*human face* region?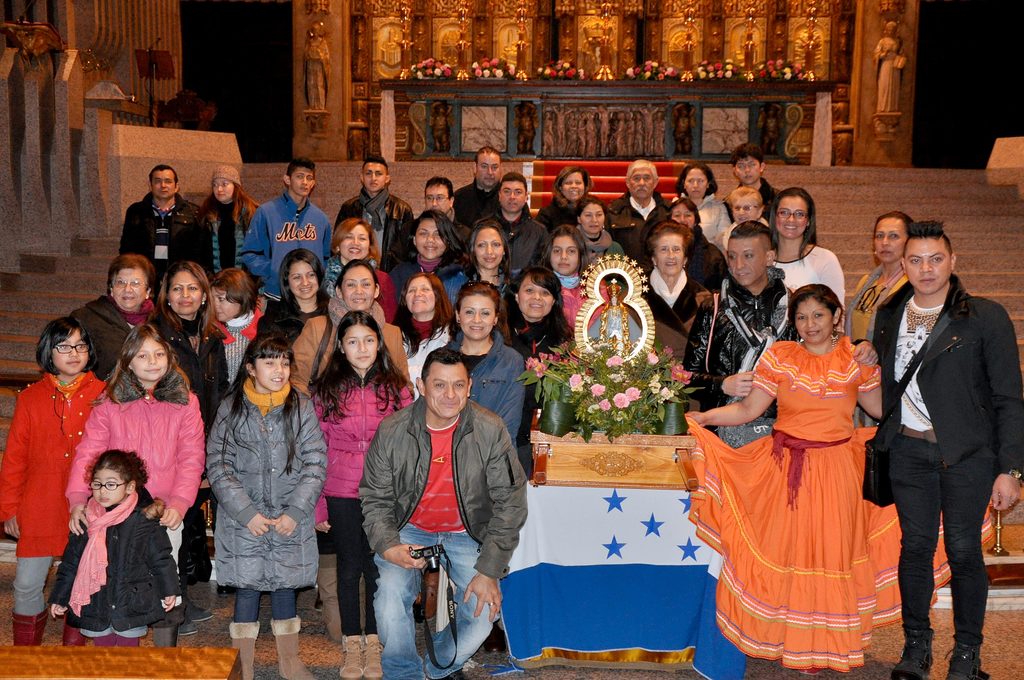
bbox=[689, 172, 706, 198]
